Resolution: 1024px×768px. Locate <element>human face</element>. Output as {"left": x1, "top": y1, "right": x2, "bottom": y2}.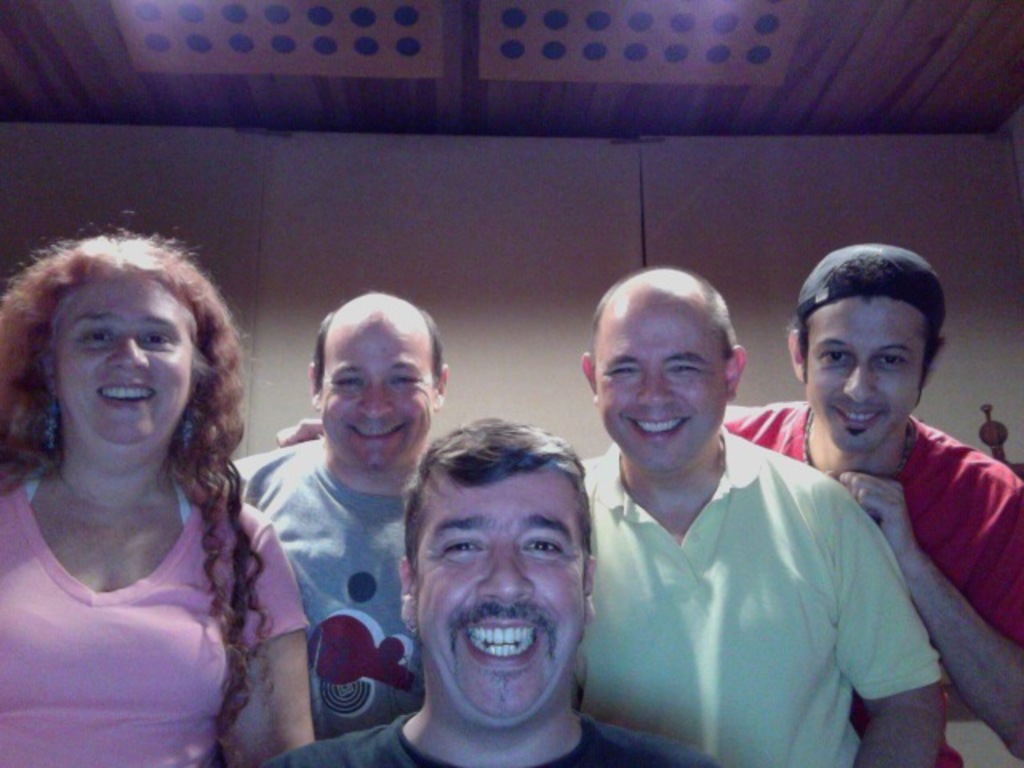
{"left": 318, "top": 315, "right": 434, "bottom": 470}.
